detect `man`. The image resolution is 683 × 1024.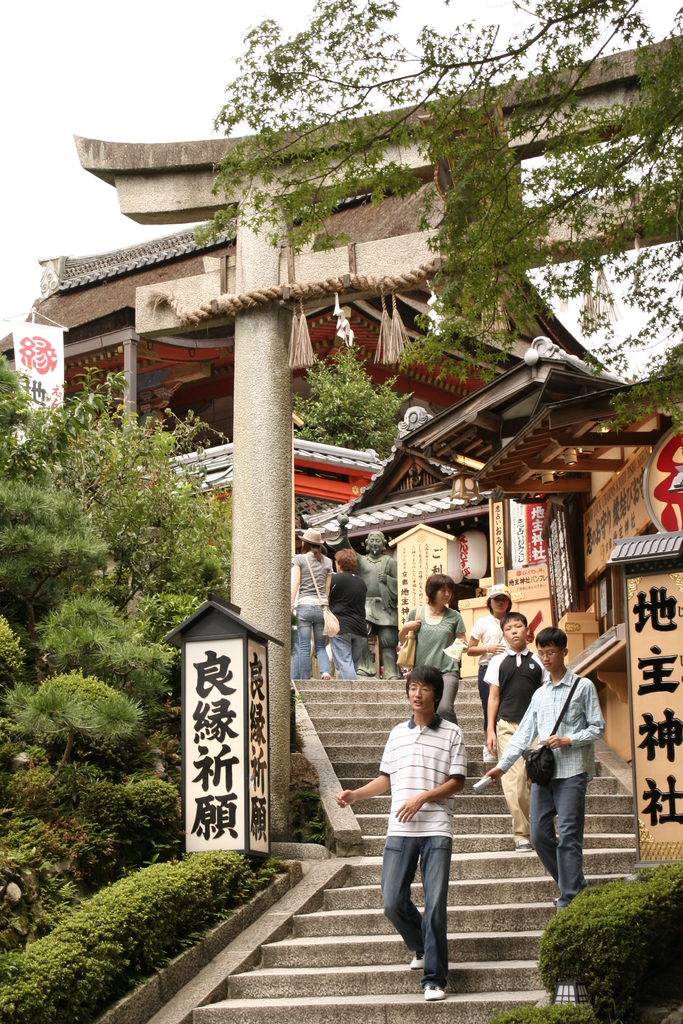
{"left": 363, "top": 678, "right": 490, "bottom": 989}.
